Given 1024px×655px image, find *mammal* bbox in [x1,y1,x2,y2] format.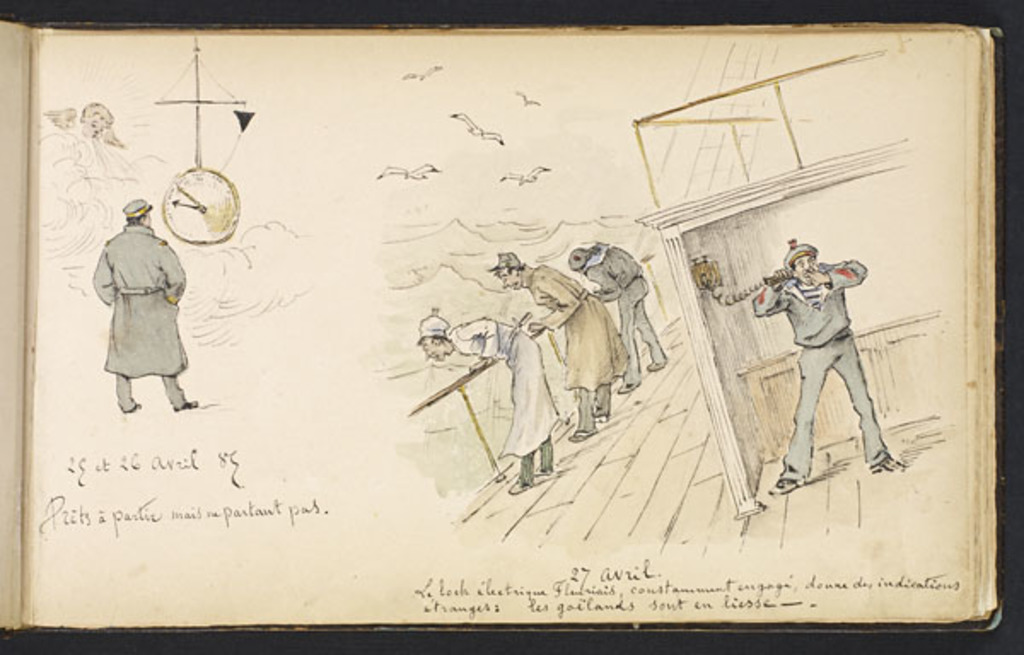
[41,96,121,143].
